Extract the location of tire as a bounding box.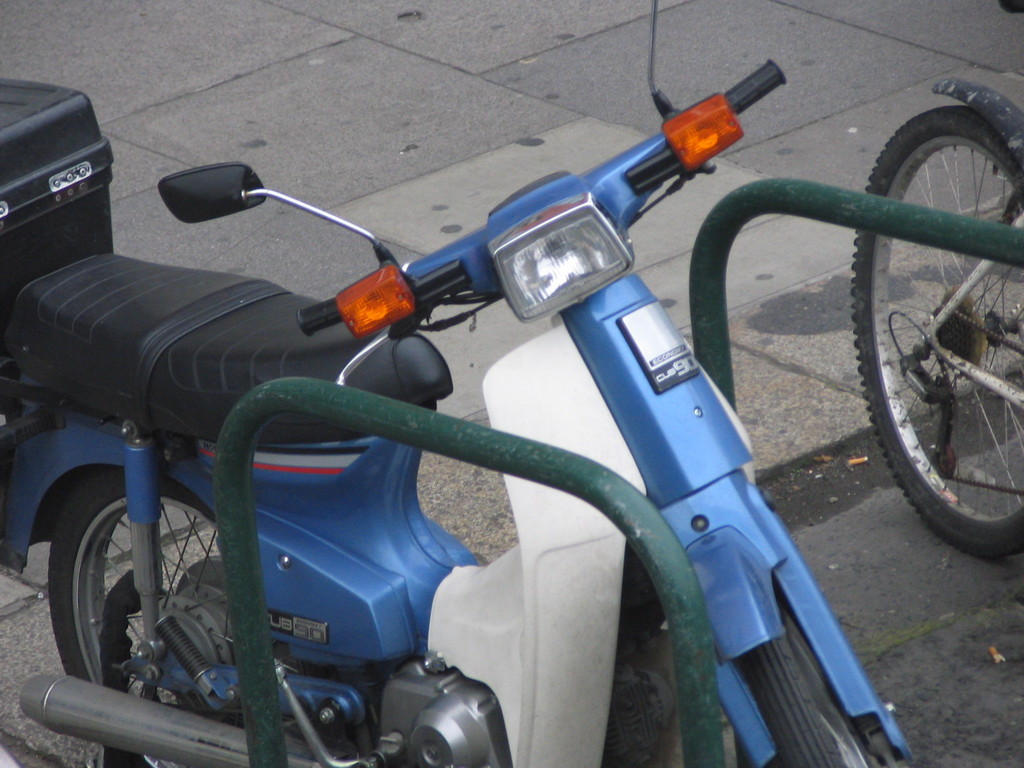
(x1=724, y1=551, x2=888, y2=767).
